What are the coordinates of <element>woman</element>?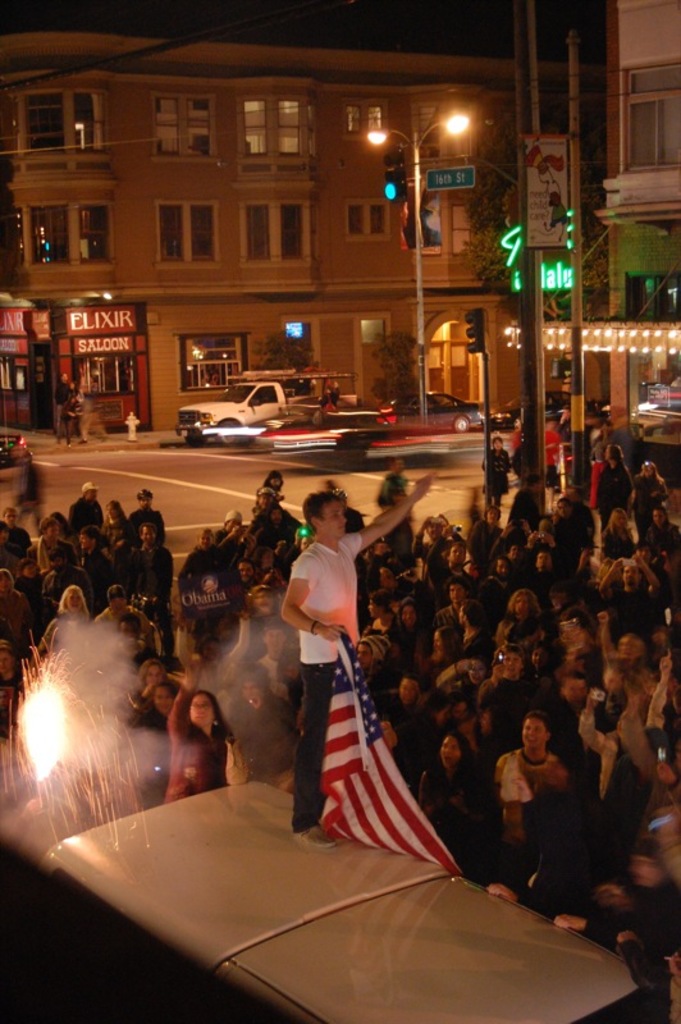
BBox(412, 732, 490, 859).
